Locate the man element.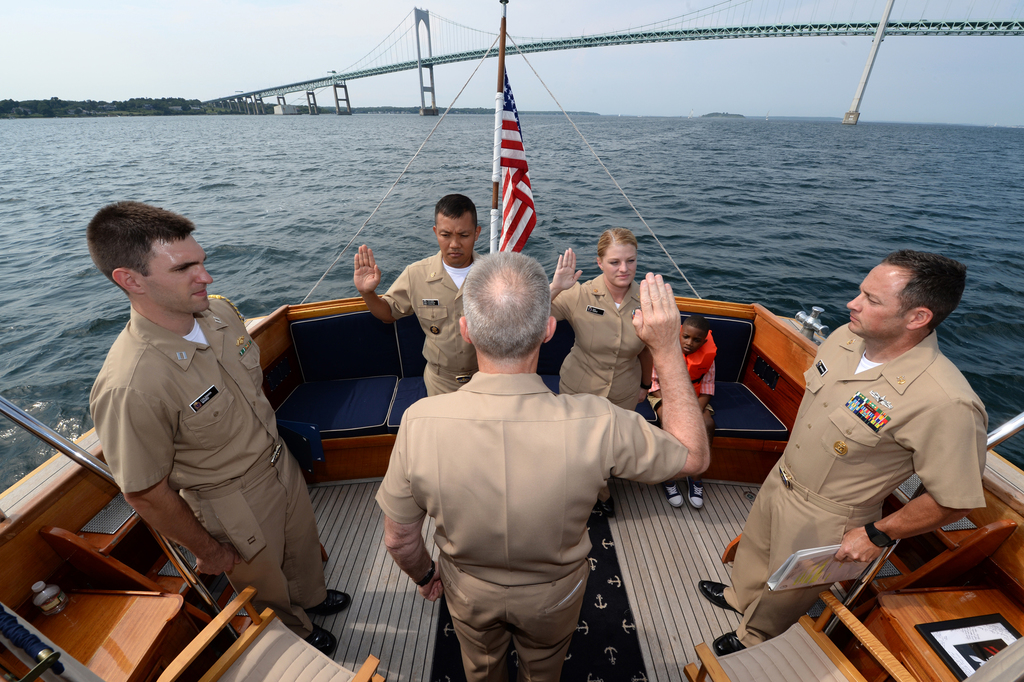
Element bbox: [left=392, top=256, right=710, bottom=681].
